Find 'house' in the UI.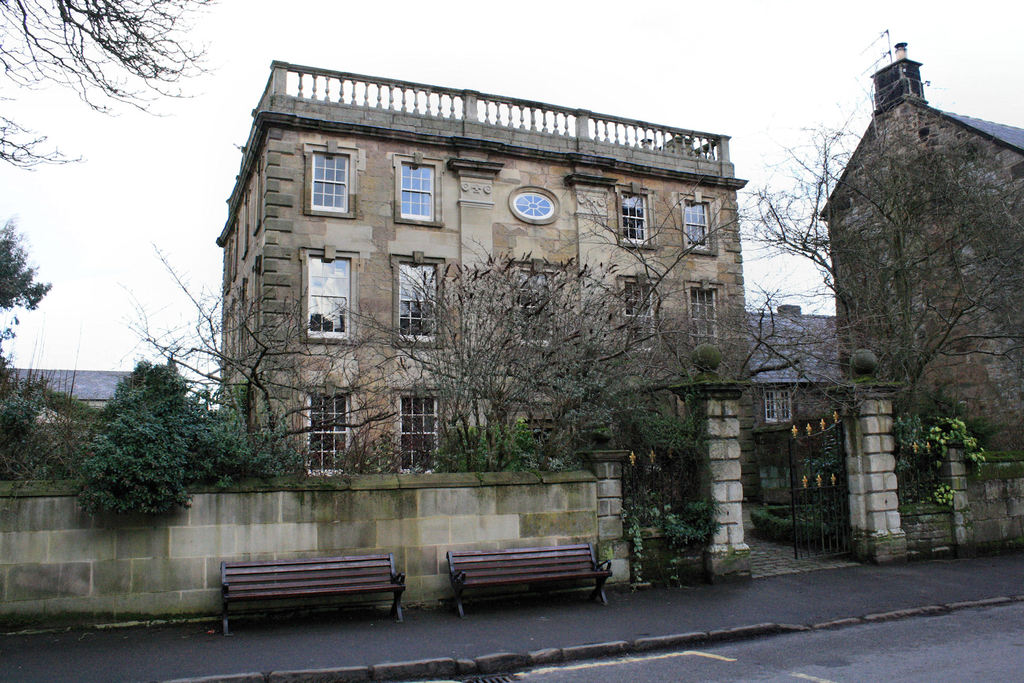
UI element at bbox=(748, 302, 850, 499).
